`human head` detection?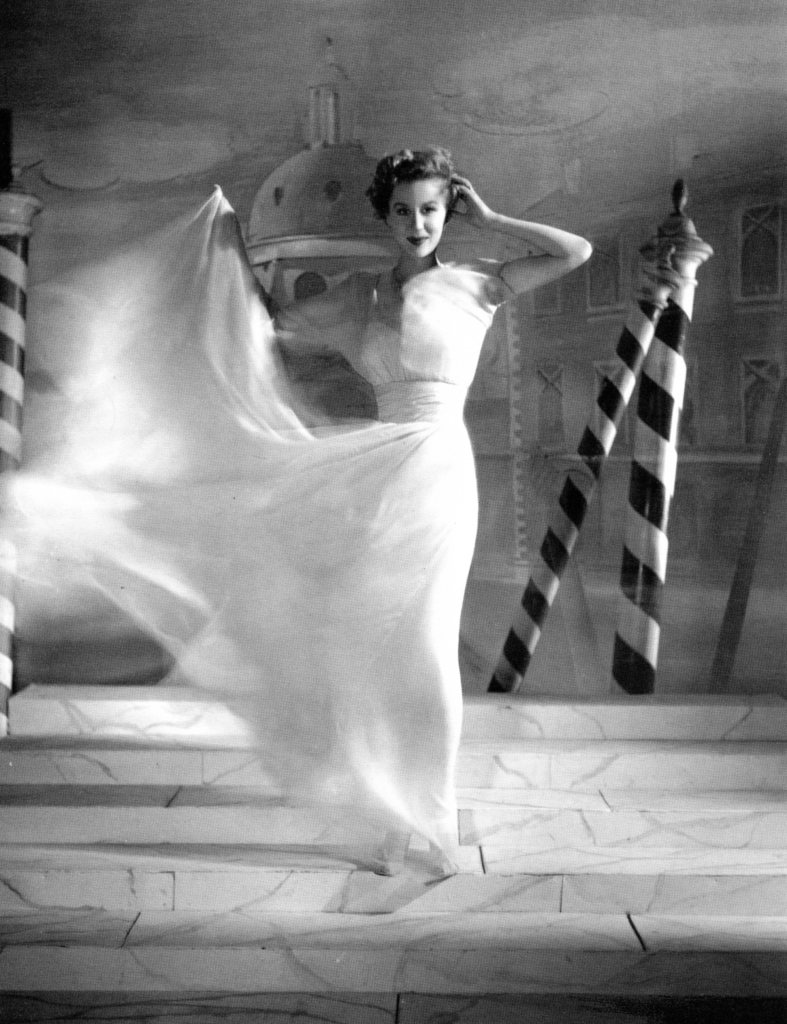
region(365, 136, 489, 264)
